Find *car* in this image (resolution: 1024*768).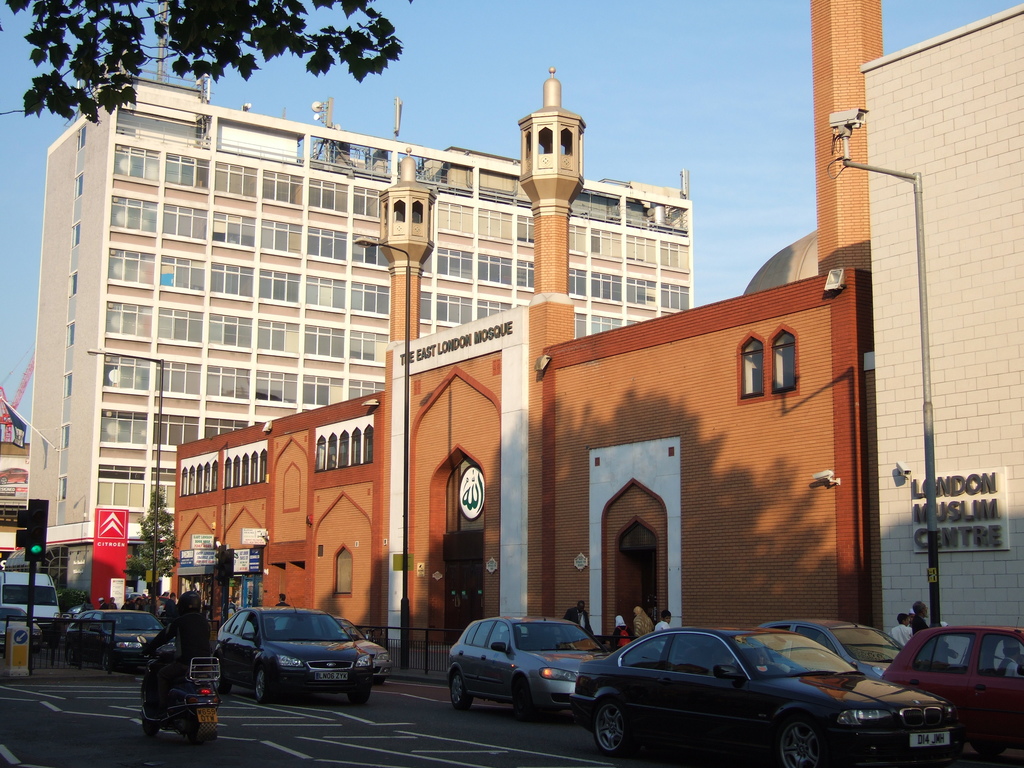
65,609,175,671.
